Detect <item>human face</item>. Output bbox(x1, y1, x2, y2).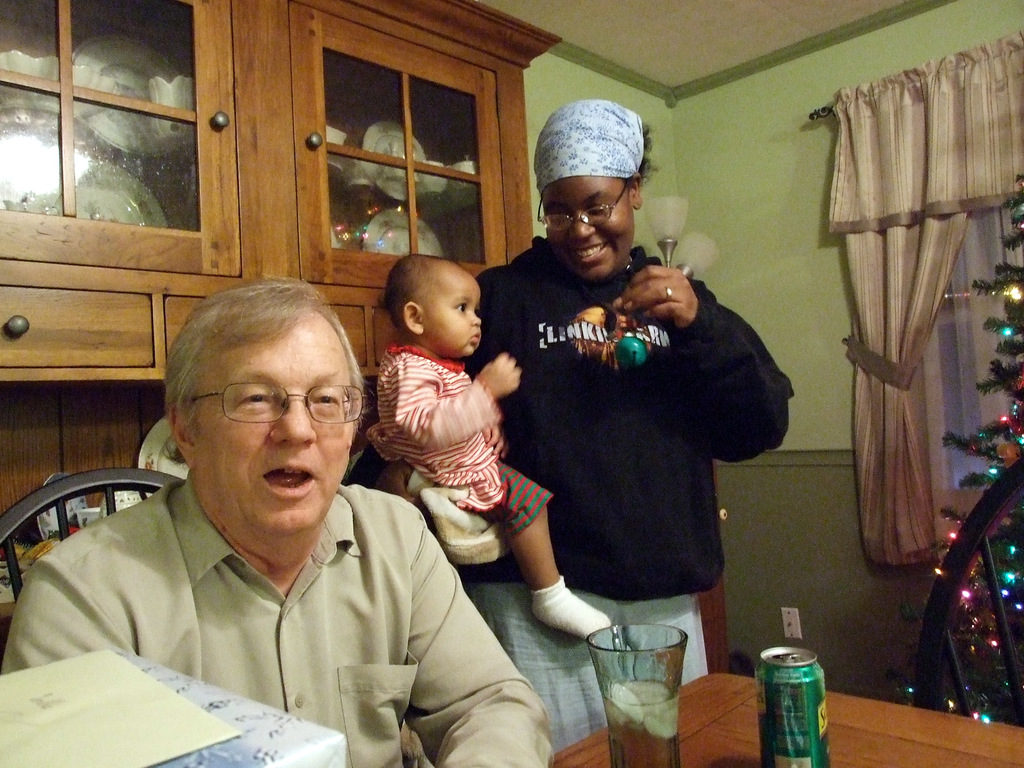
bbox(422, 262, 479, 356).
